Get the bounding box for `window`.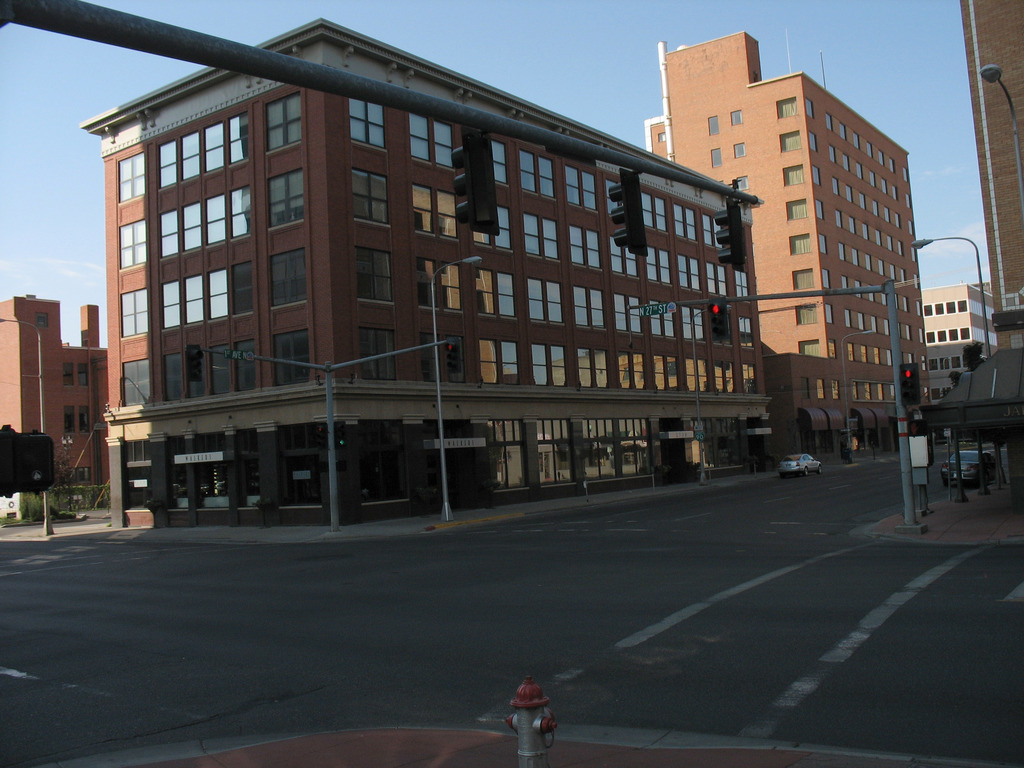
region(158, 211, 178, 257).
